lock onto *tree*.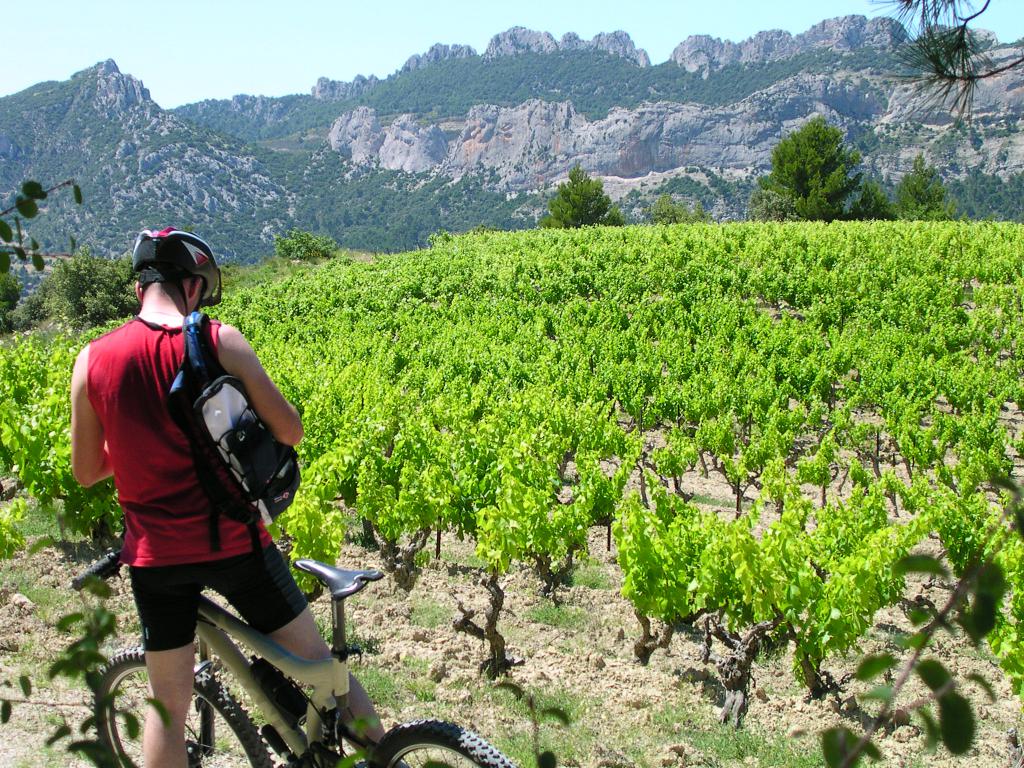
Locked: 764 117 858 209.
